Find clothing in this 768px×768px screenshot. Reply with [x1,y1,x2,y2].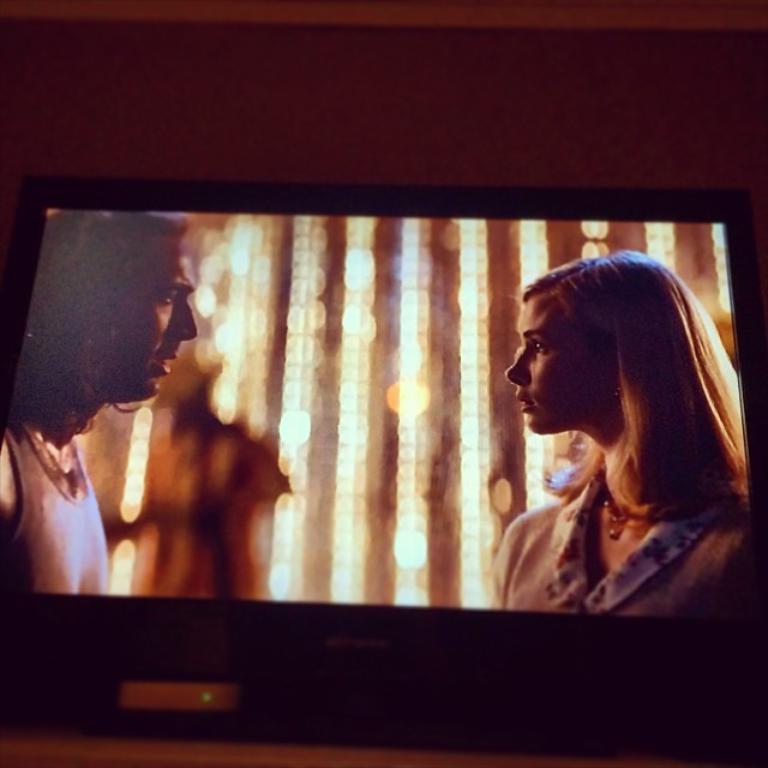
[0,420,109,595].
